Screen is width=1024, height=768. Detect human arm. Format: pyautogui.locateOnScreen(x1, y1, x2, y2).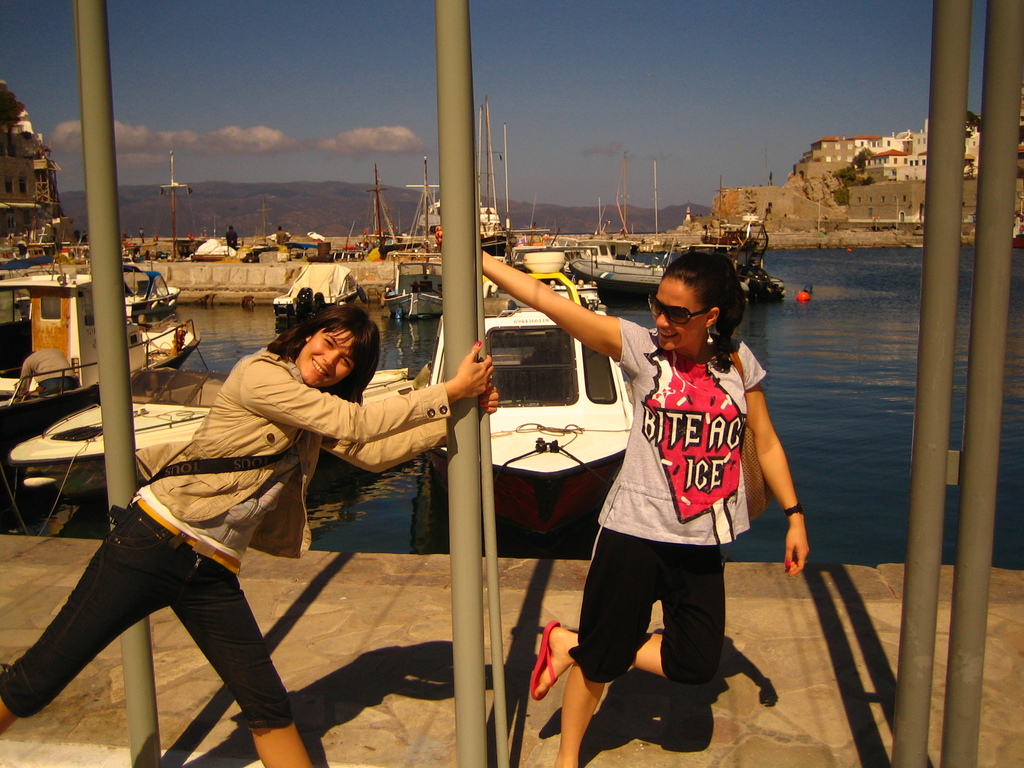
pyautogui.locateOnScreen(329, 393, 493, 475).
